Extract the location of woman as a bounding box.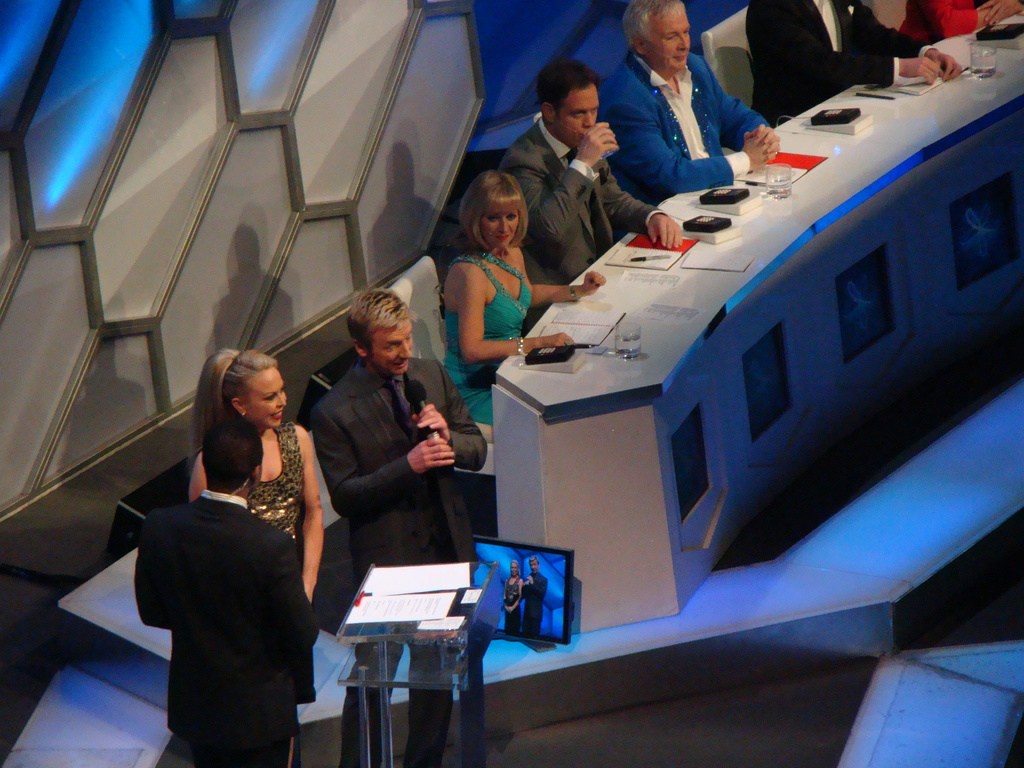
BBox(428, 161, 554, 410).
